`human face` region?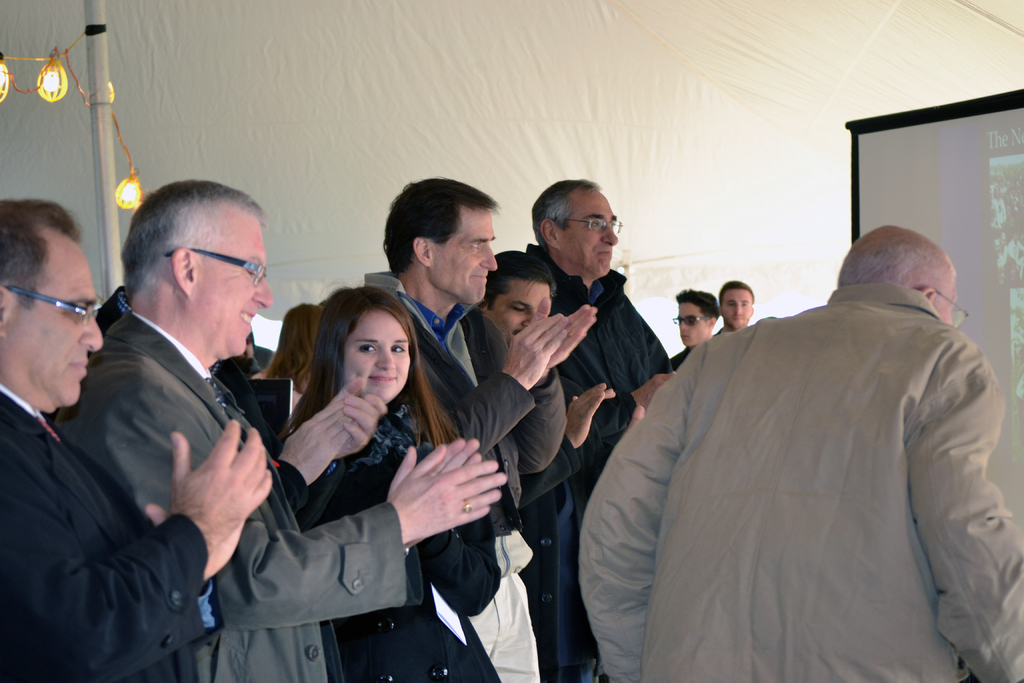
<region>193, 205, 278, 359</region>
